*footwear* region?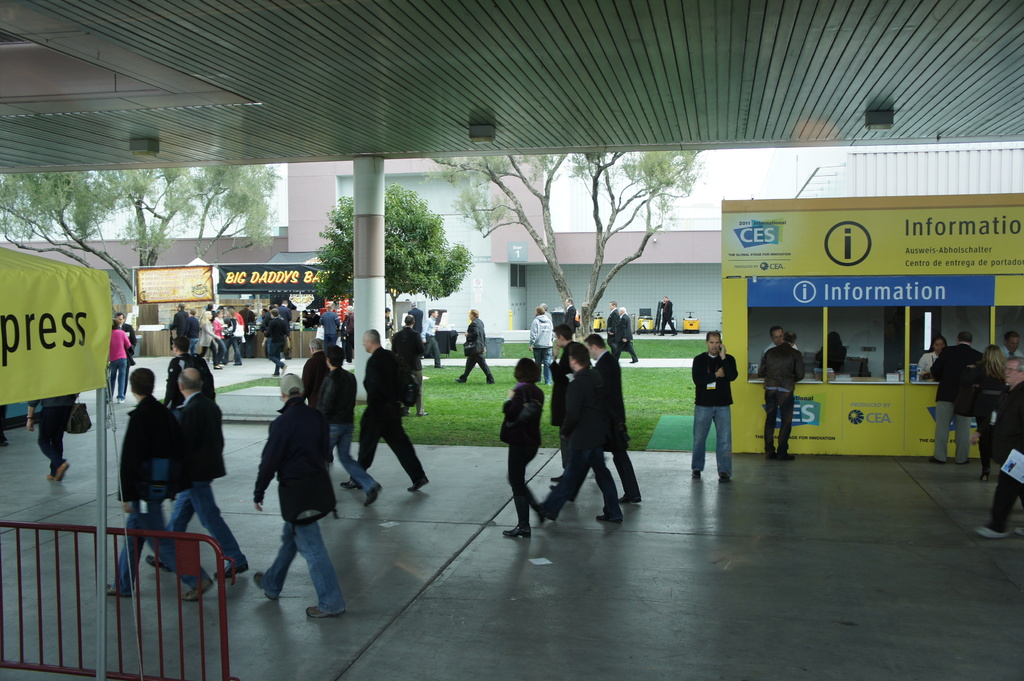
region(690, 469, 701, 480)
